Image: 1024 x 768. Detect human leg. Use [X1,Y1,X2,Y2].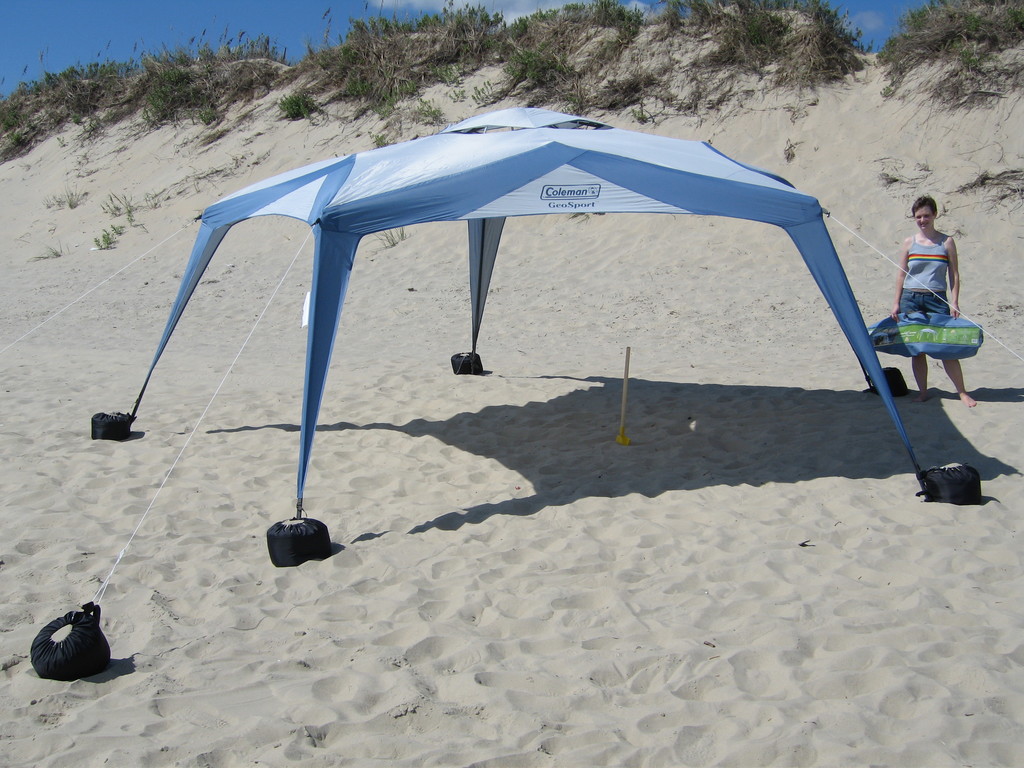
[947,360,979,408].
